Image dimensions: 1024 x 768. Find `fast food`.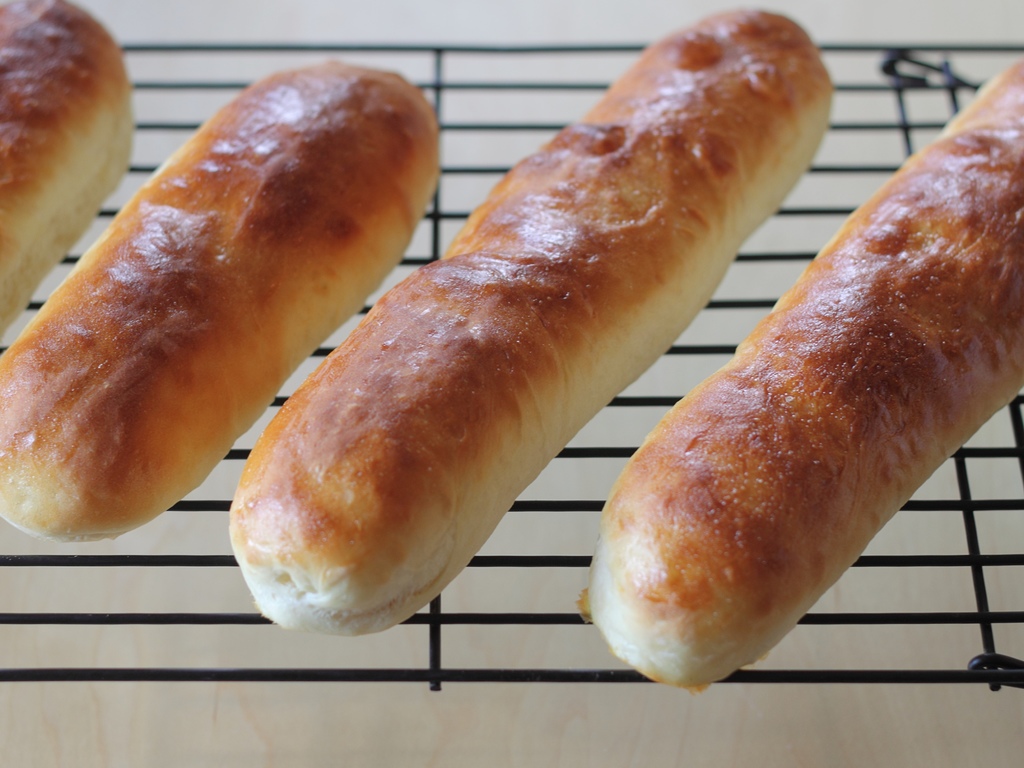
(217, 7, 835, 639).
